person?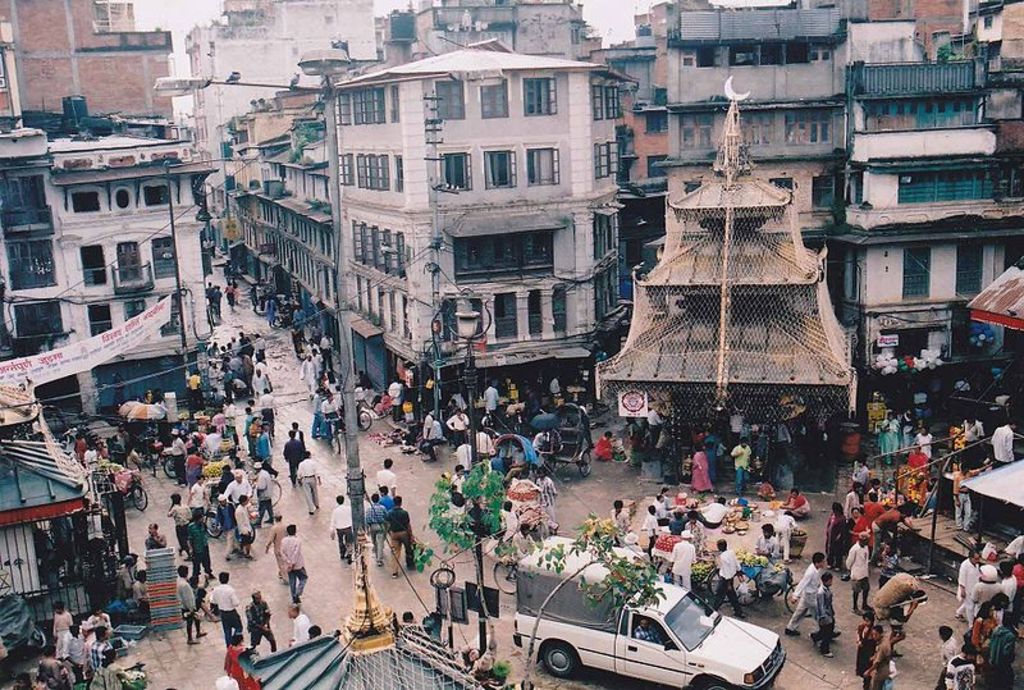
x1=282 y1=433 x2=306 y2=471
